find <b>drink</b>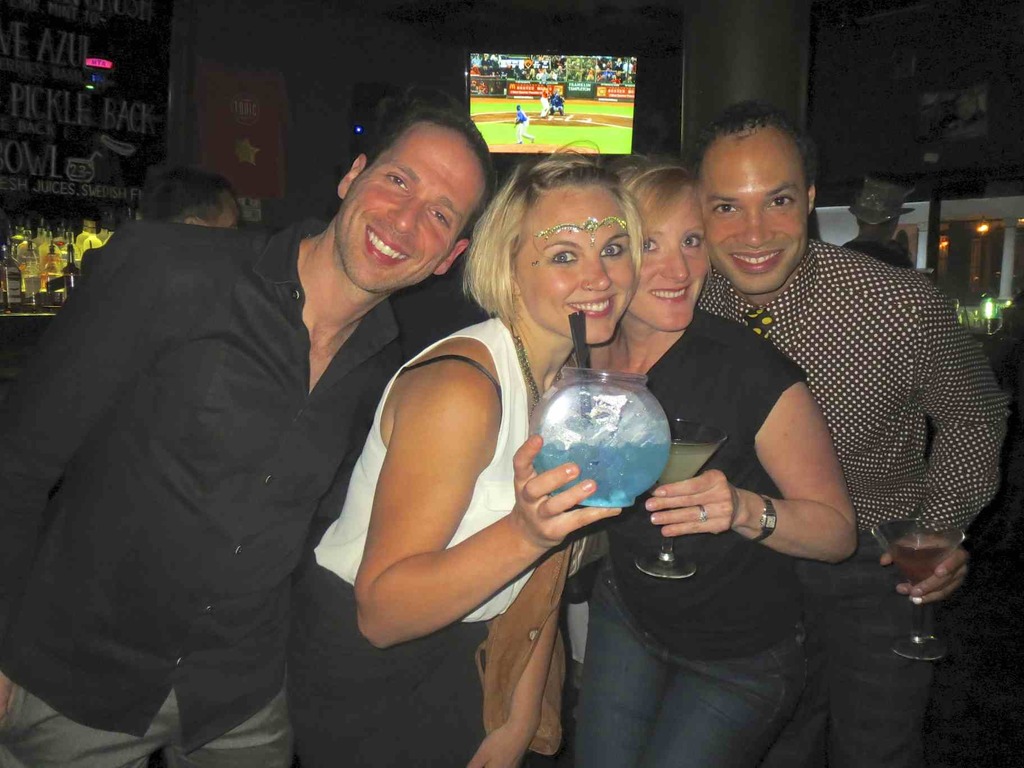
[left=649, top=448, right=714, bottom=496]
